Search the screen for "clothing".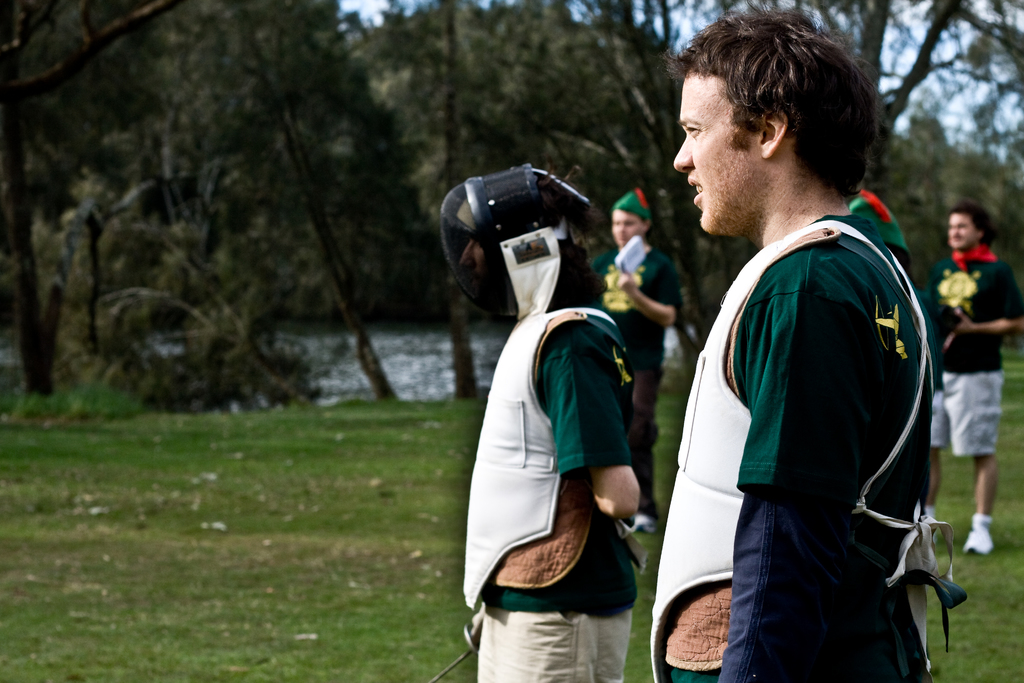
Found at [x1=675, y1=231, x2=932, y2=682].
